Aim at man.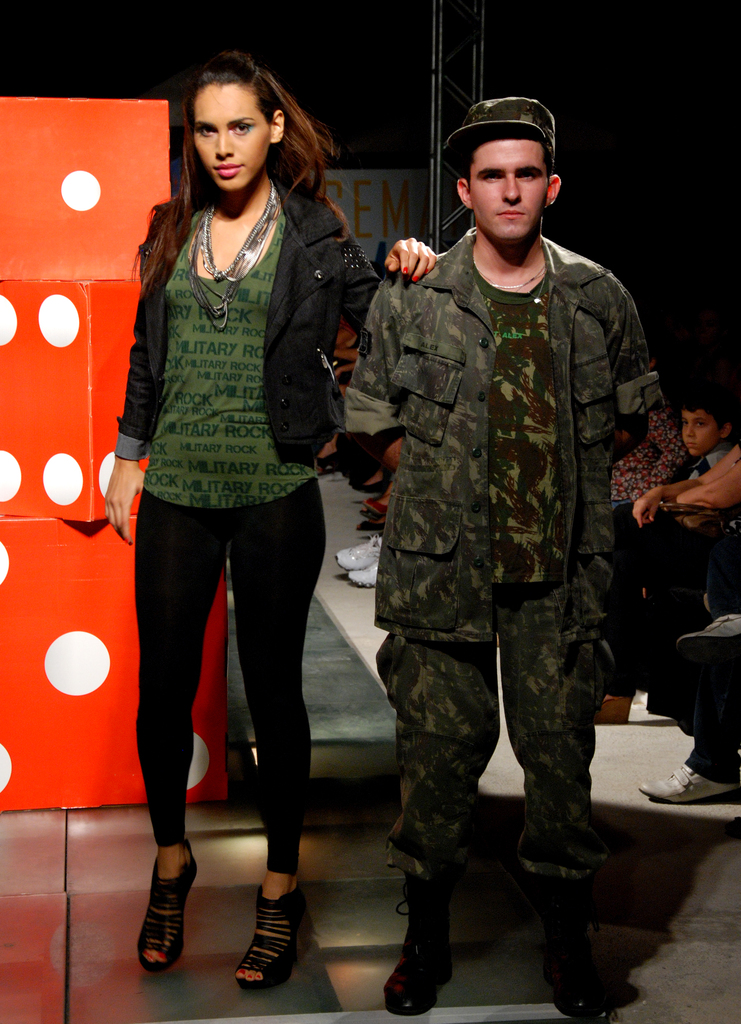
Aimed at x1=633 y1=625 x2=740 y2=804.
